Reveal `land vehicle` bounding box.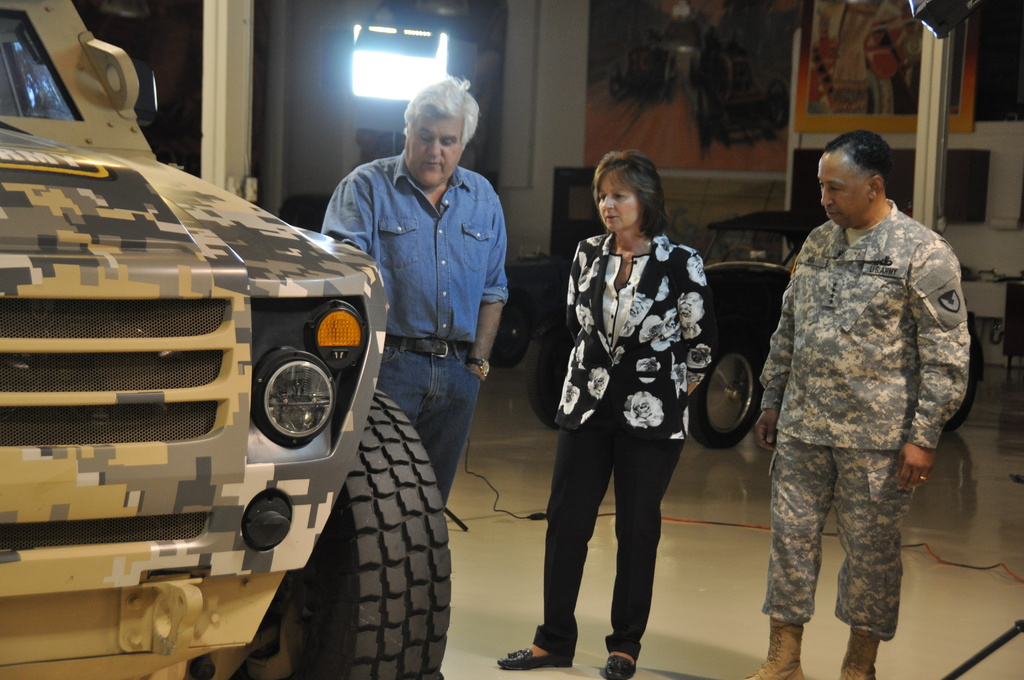
Revealed: 518:209:989:447.
